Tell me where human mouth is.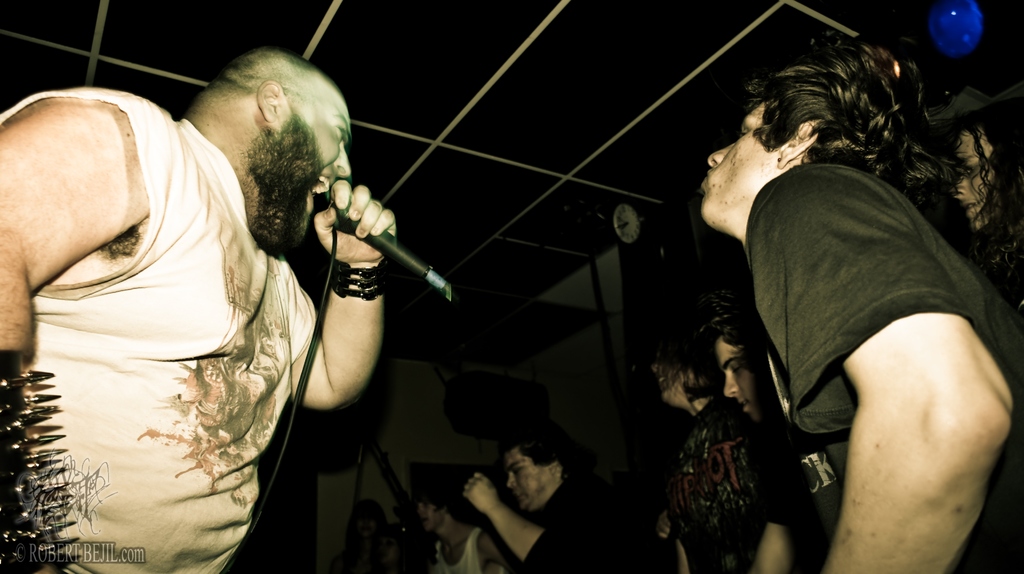
human mouth is at <bbox>305, 173, 332, 212</bbox>.
